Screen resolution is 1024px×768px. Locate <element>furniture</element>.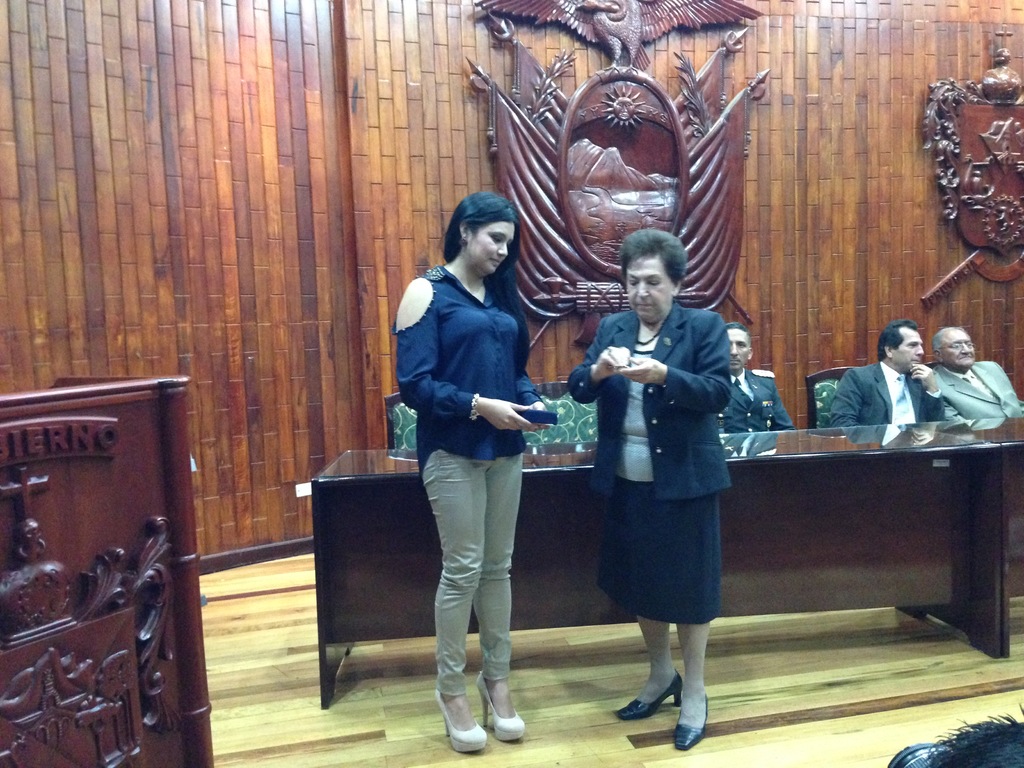
[left=526, top=380, right=600, bottom=445].
